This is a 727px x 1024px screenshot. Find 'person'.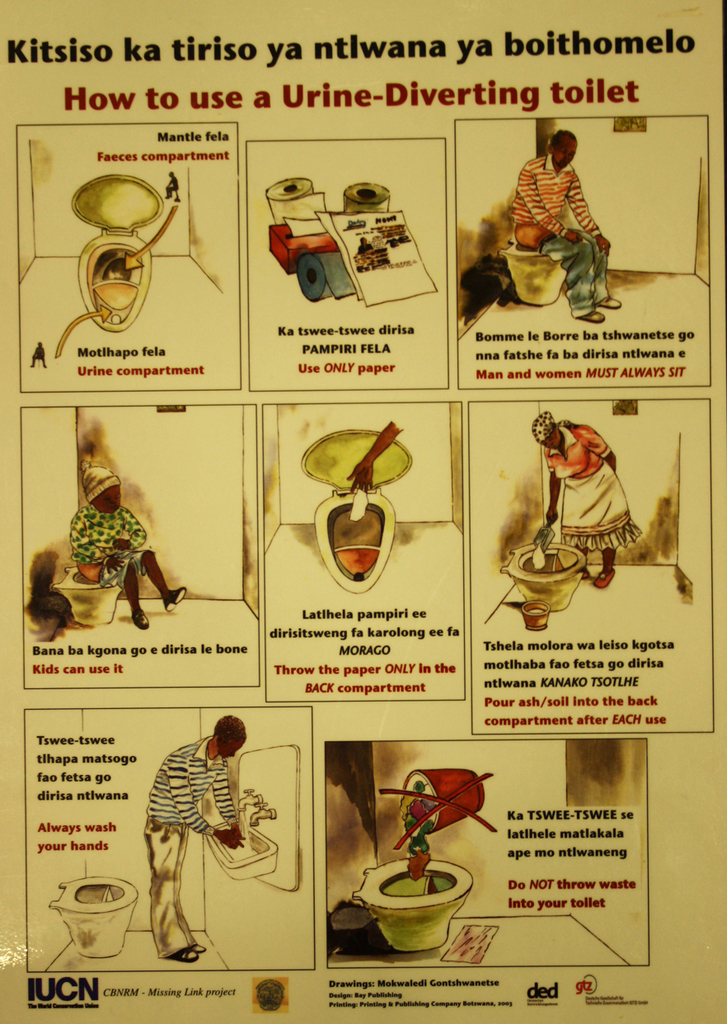
Bounding box: 76:468:192:630.
